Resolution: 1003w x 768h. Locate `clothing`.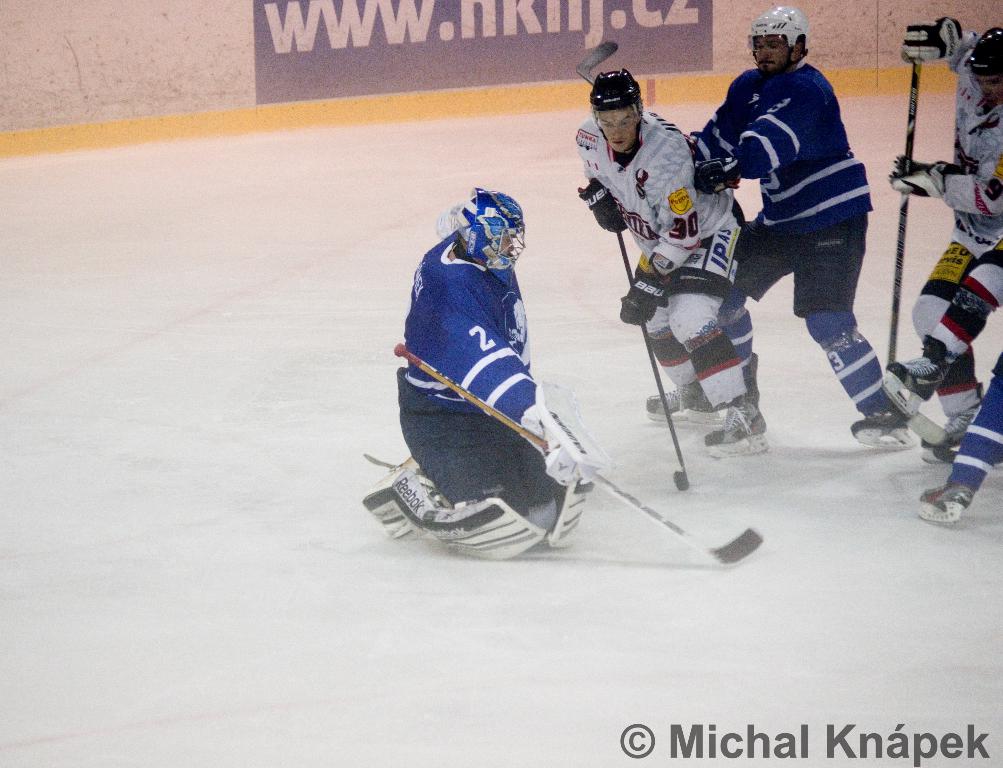
pyautogui.locateOnScreen(707, 31, 875, 373).
